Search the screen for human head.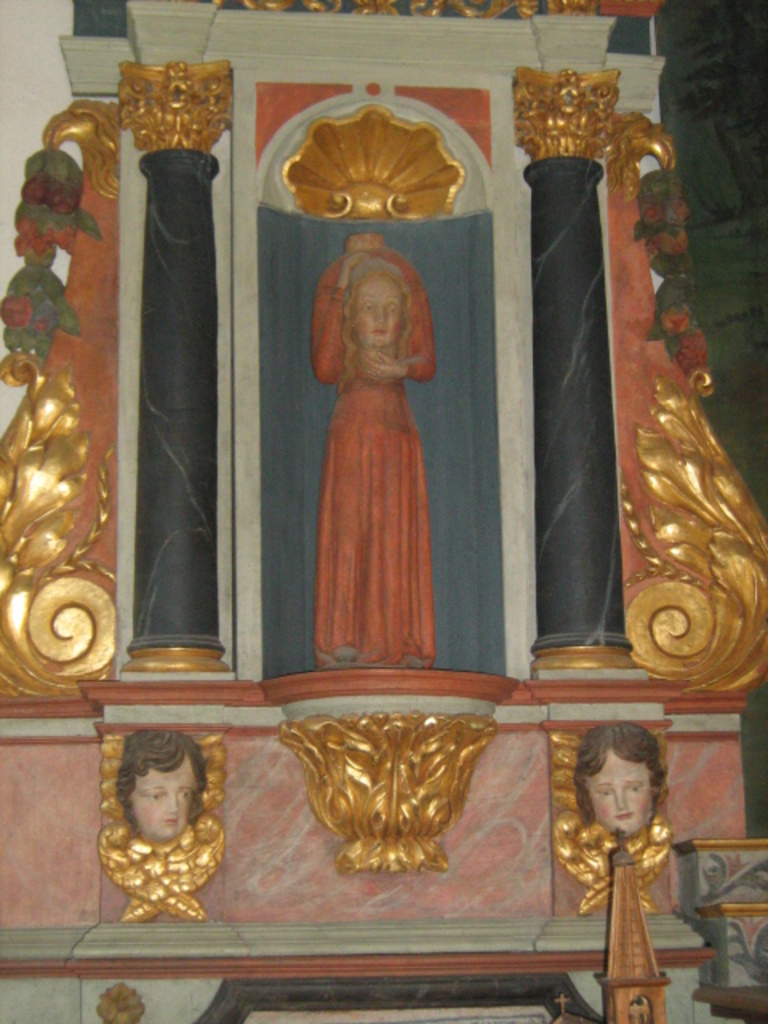
Found at <box>109,731,202,845</box>.
